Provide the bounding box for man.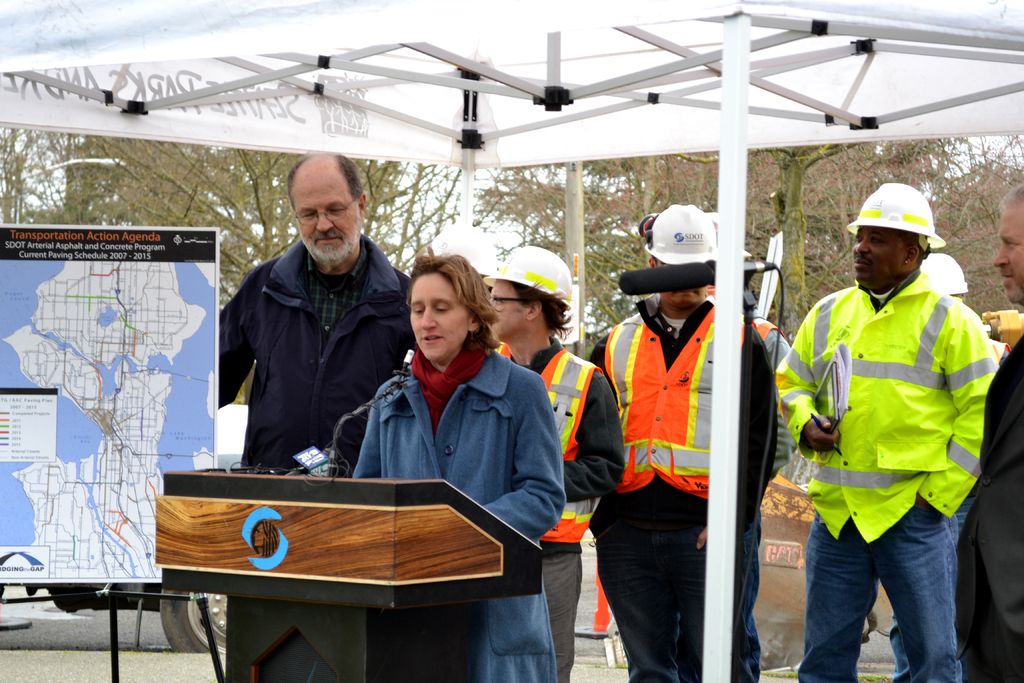
left=957, top=178, right=1023, bottom=682.
